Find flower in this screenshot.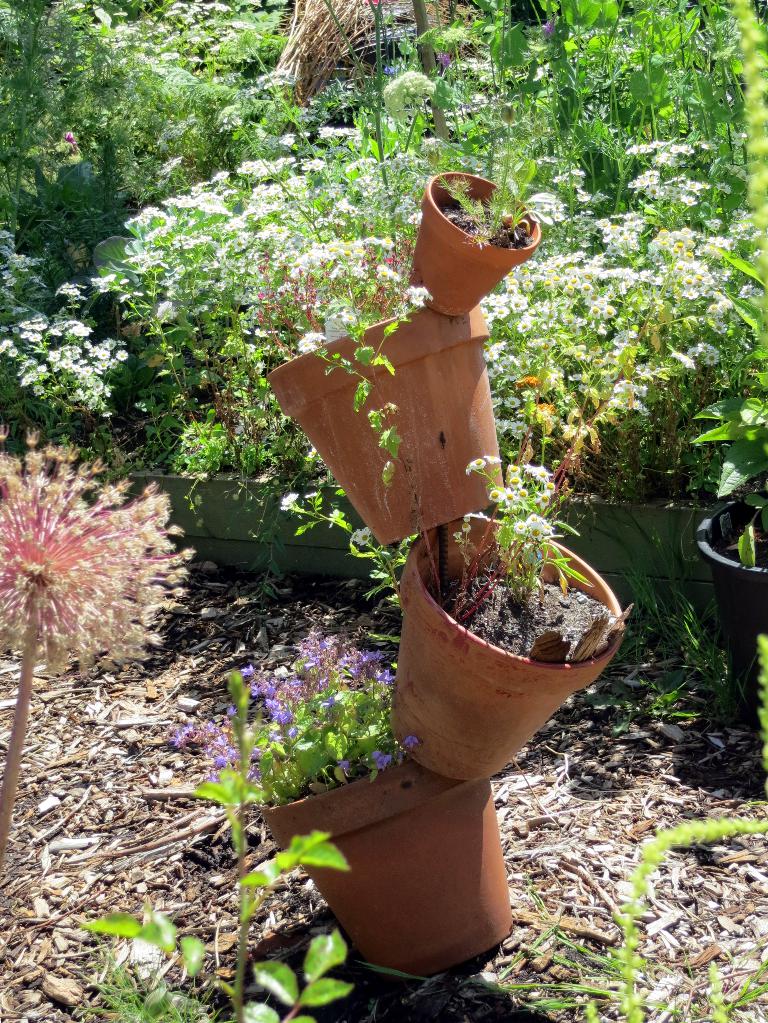
The bounding box for flower is region(303, 490, 319, 501).
